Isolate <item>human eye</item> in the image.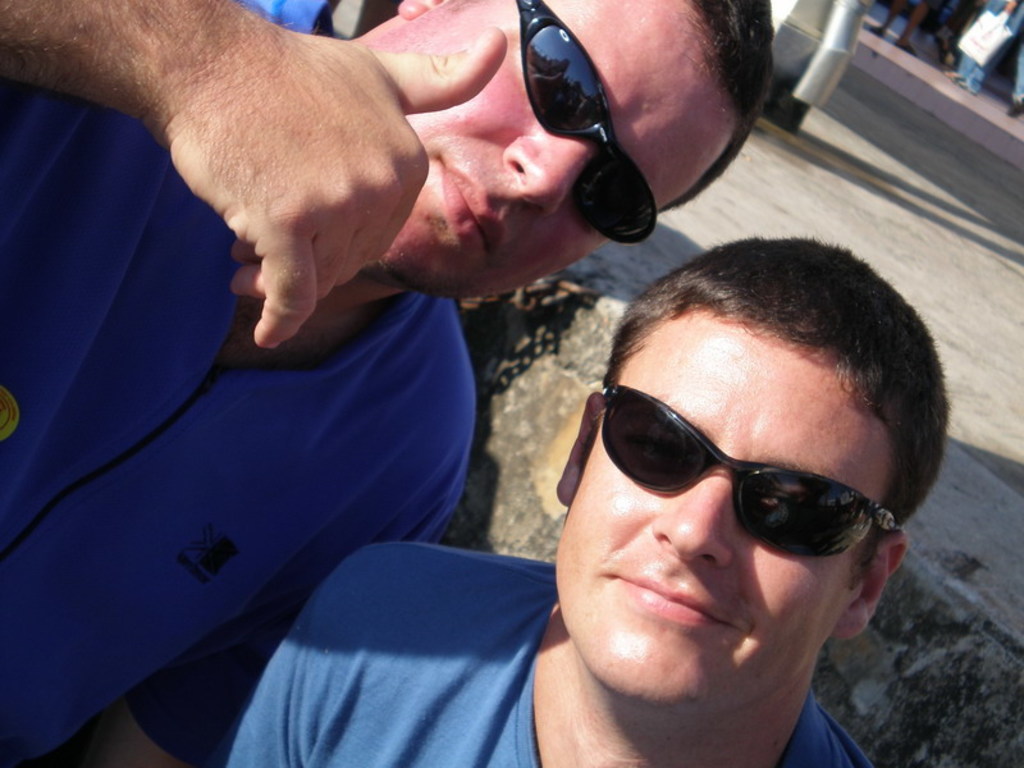
Isolated region: (x1=763, y1=483, x2=827, y2=529).
